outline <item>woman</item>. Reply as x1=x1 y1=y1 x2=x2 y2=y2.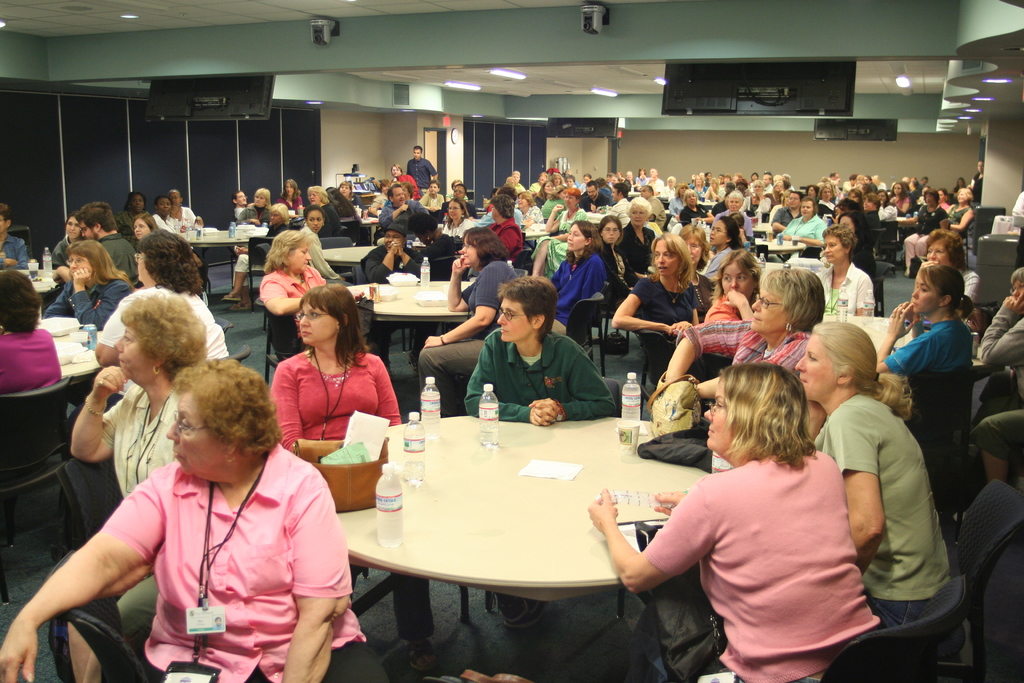
x1=862 y1=193 x2=877 y2=227.
